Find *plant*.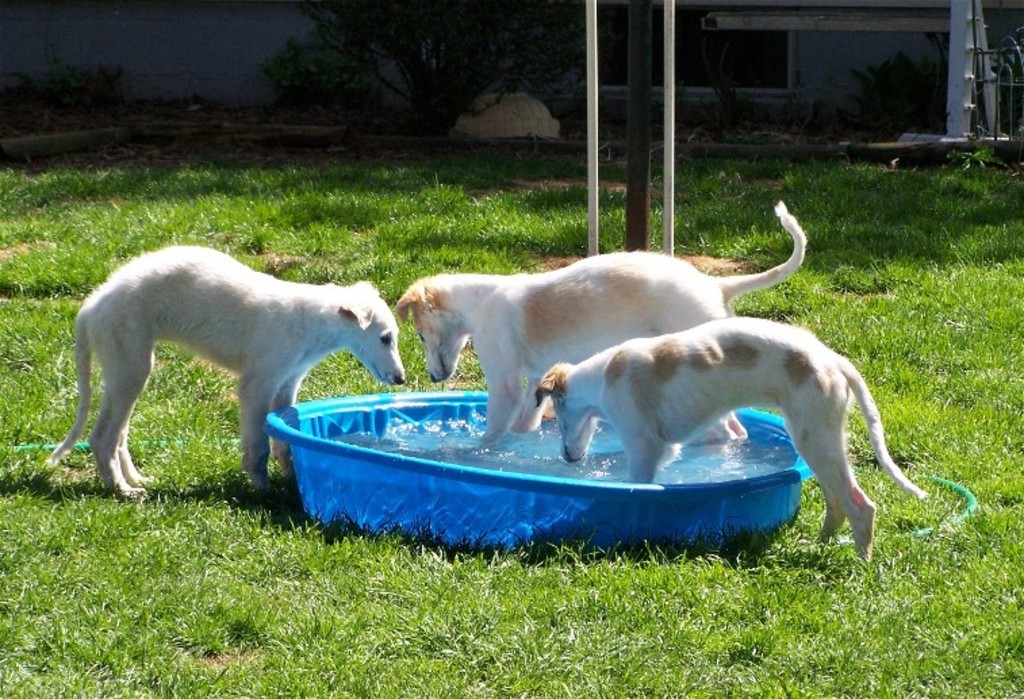
<box>296,0,633,138</box>.
